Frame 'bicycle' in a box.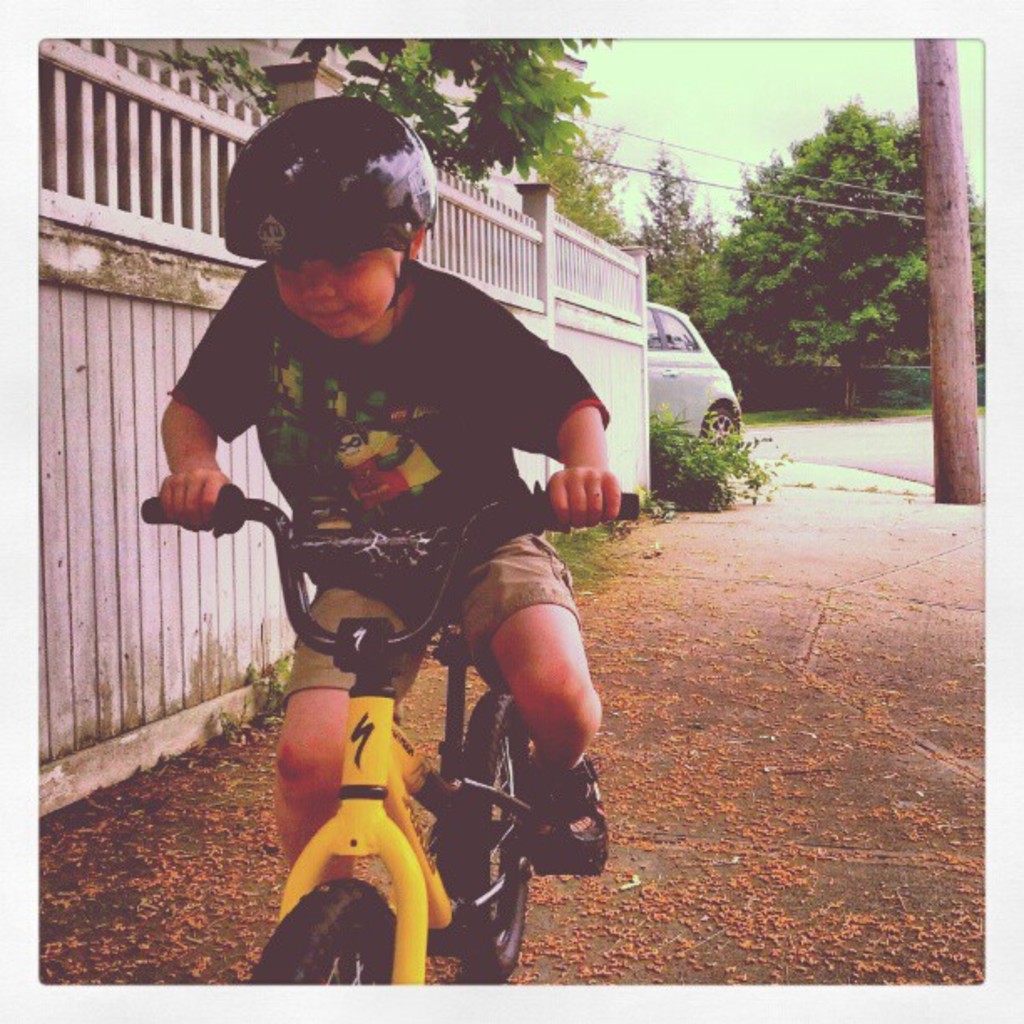
<region>184, 494, 554, 999</region>.
